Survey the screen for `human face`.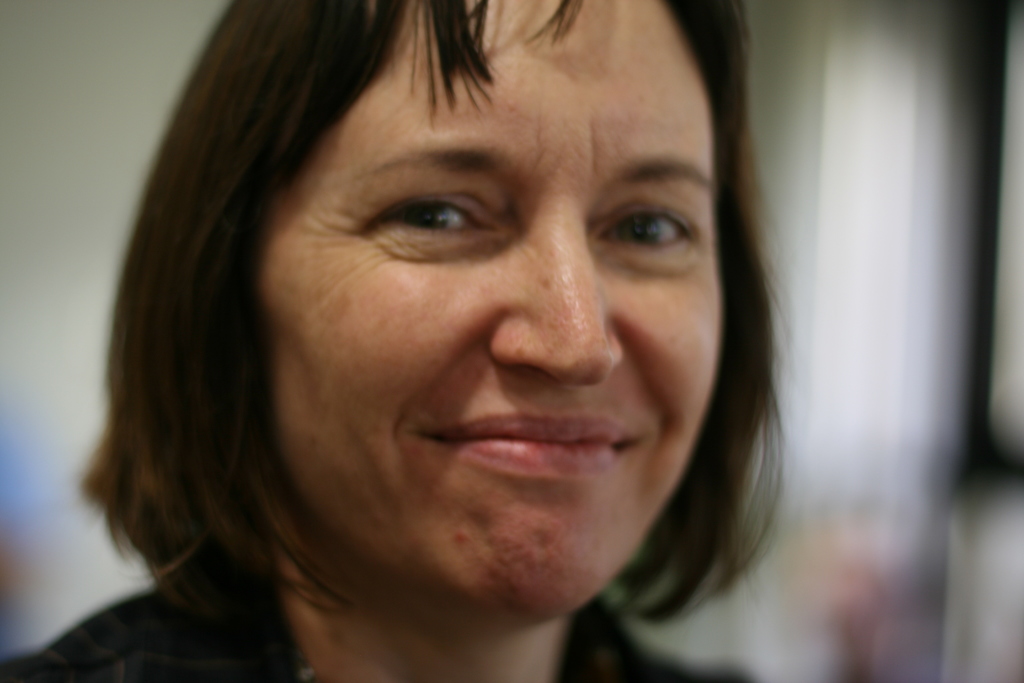
Survey found: bbox(260, 0, 724, 620).
